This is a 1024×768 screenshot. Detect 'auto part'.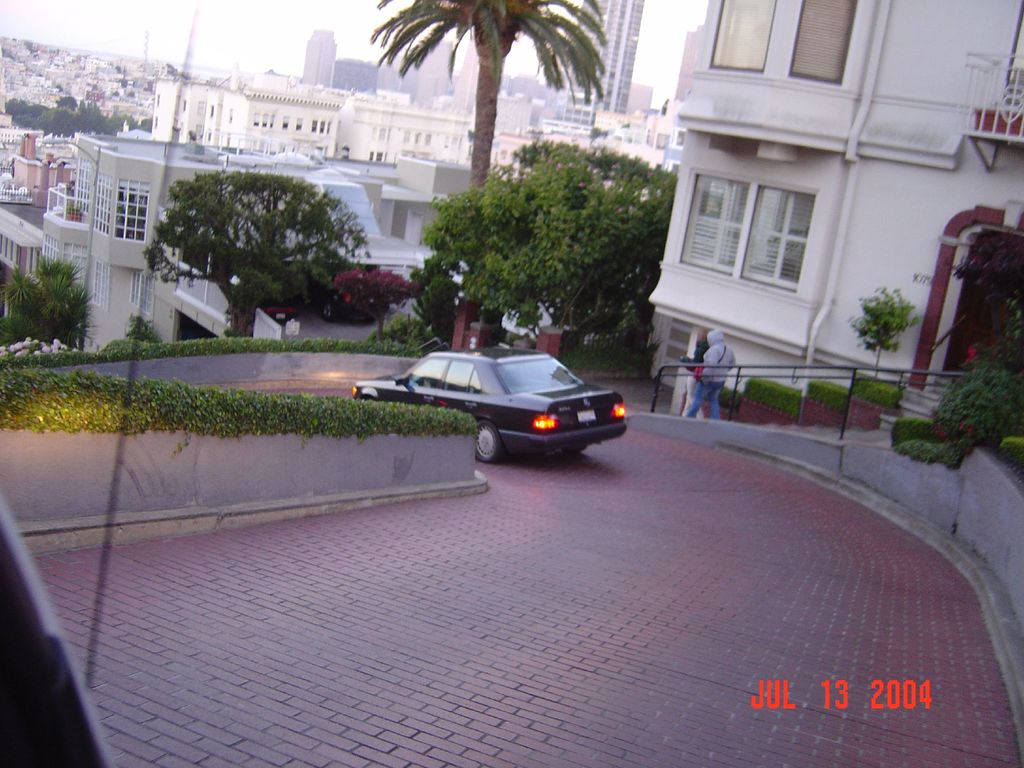
[left=476, top=421, right=508, bottom=461].
